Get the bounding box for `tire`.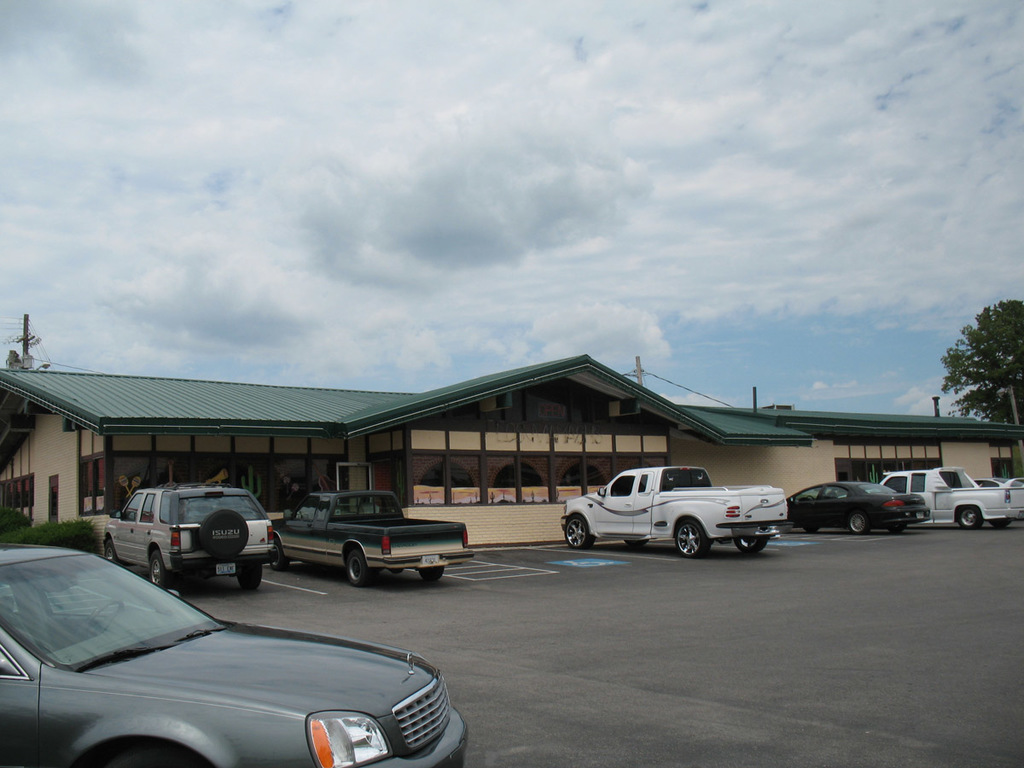
rect(958, 507, 982, 528).
